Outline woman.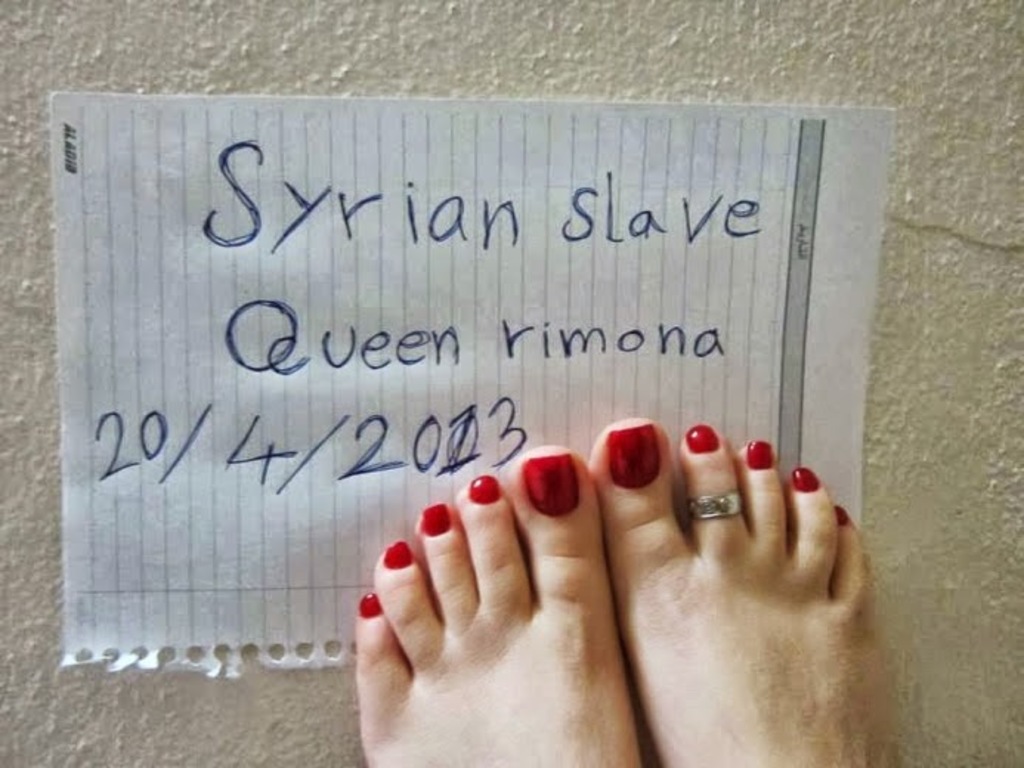
Outline: bbox=[355, 415, 900, 767].
